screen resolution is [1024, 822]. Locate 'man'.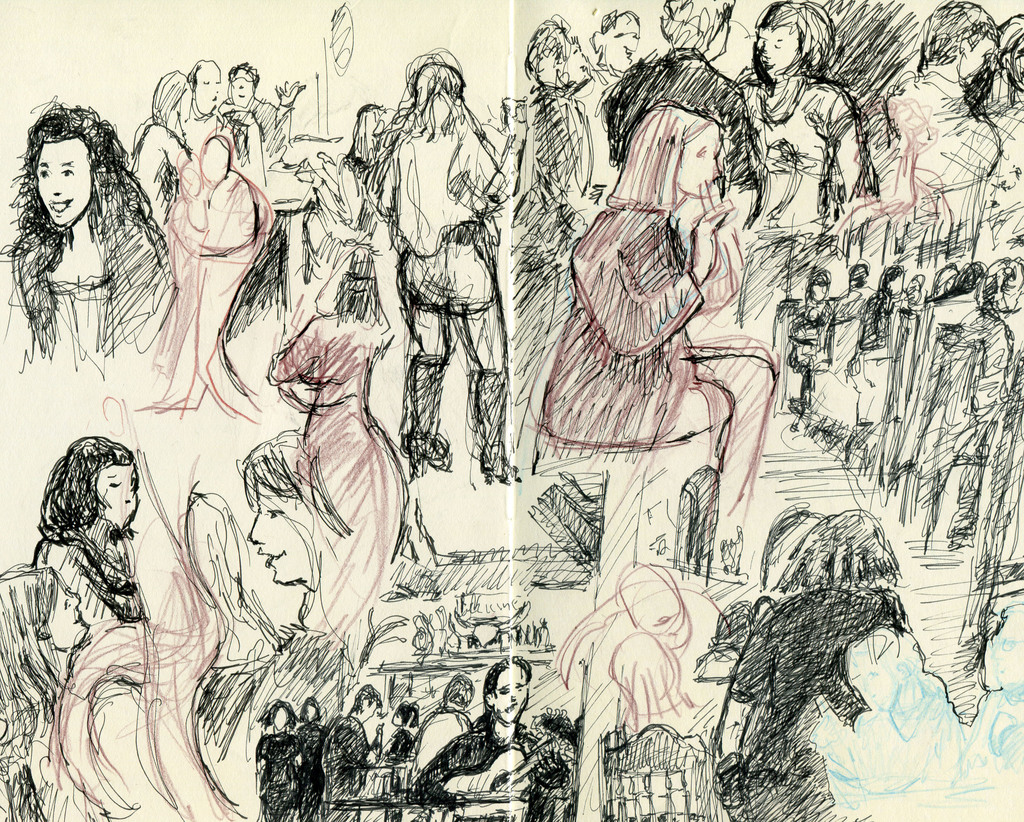
507:13:608:444.
